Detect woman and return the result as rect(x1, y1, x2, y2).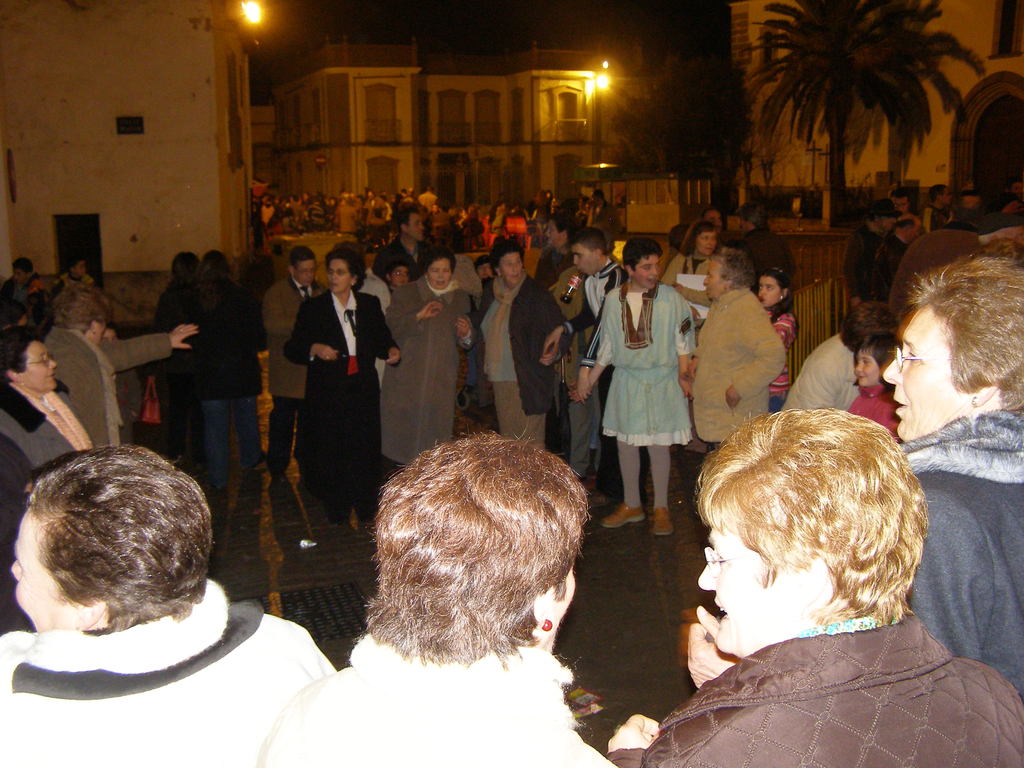
rect(470, 241, 571, 461).
